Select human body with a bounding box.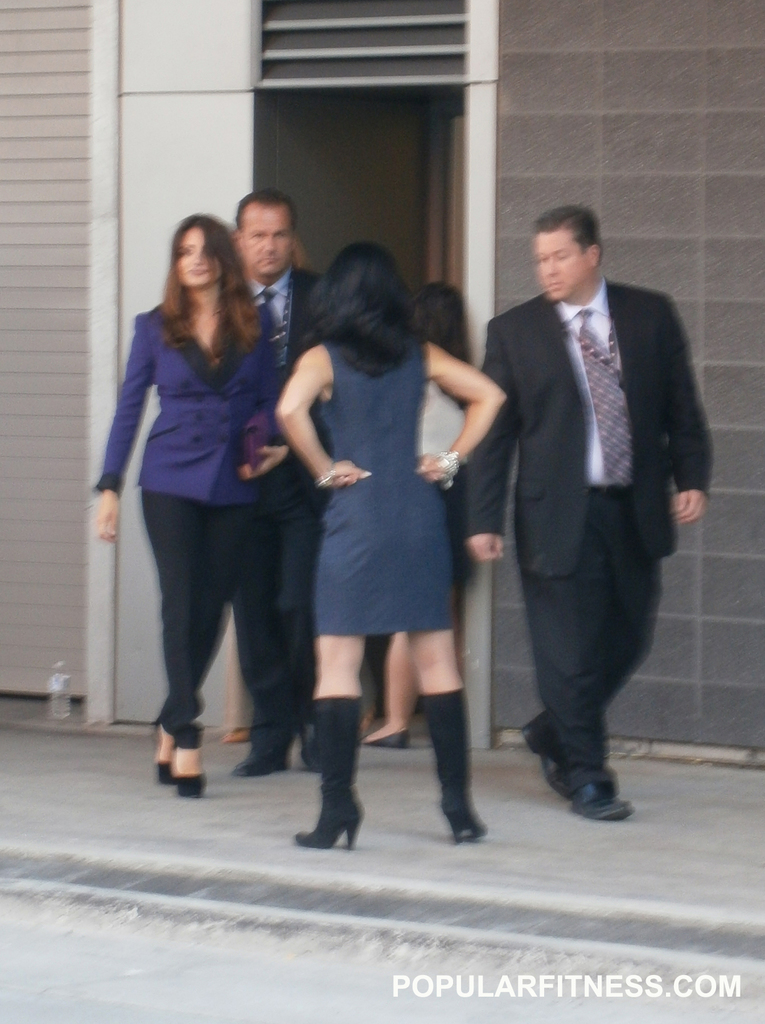
region(273, 344, 520, 860).
